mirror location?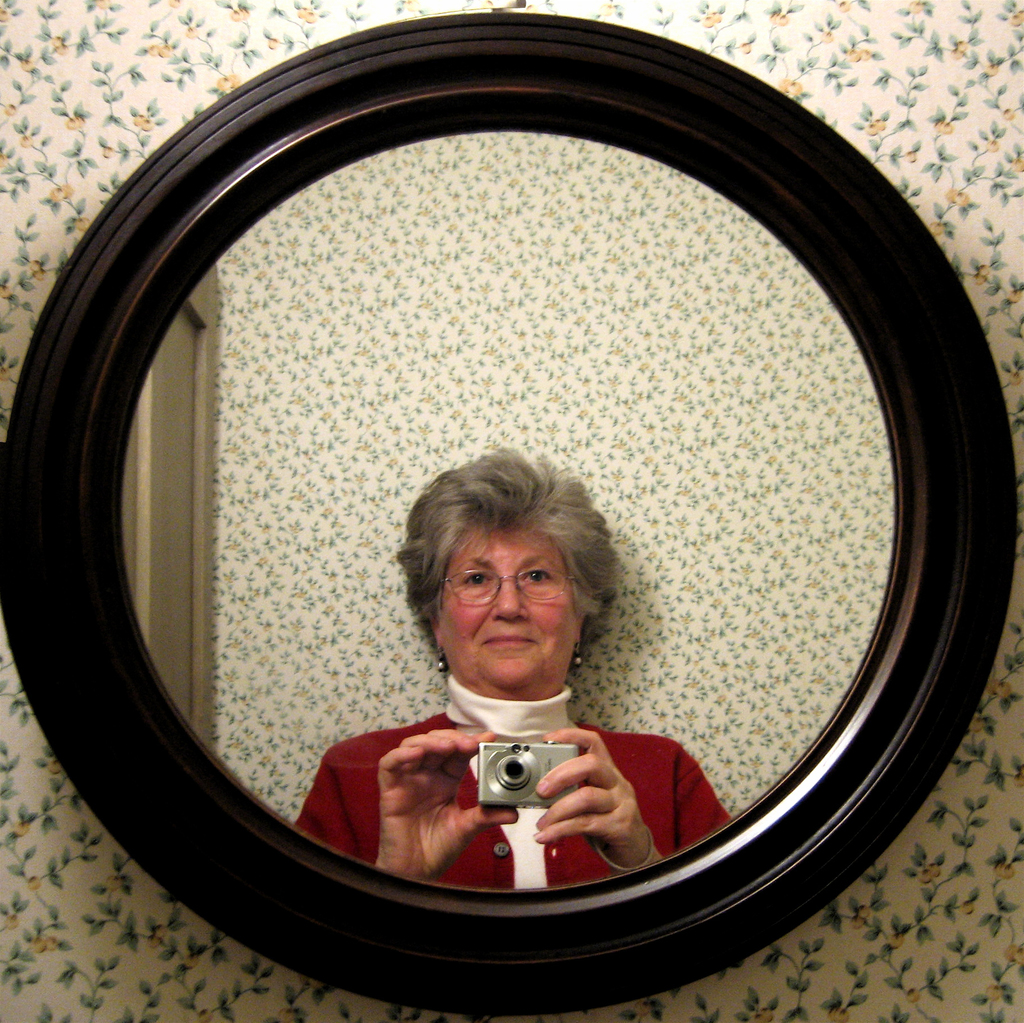
locate(119, 126, 897, 891)
